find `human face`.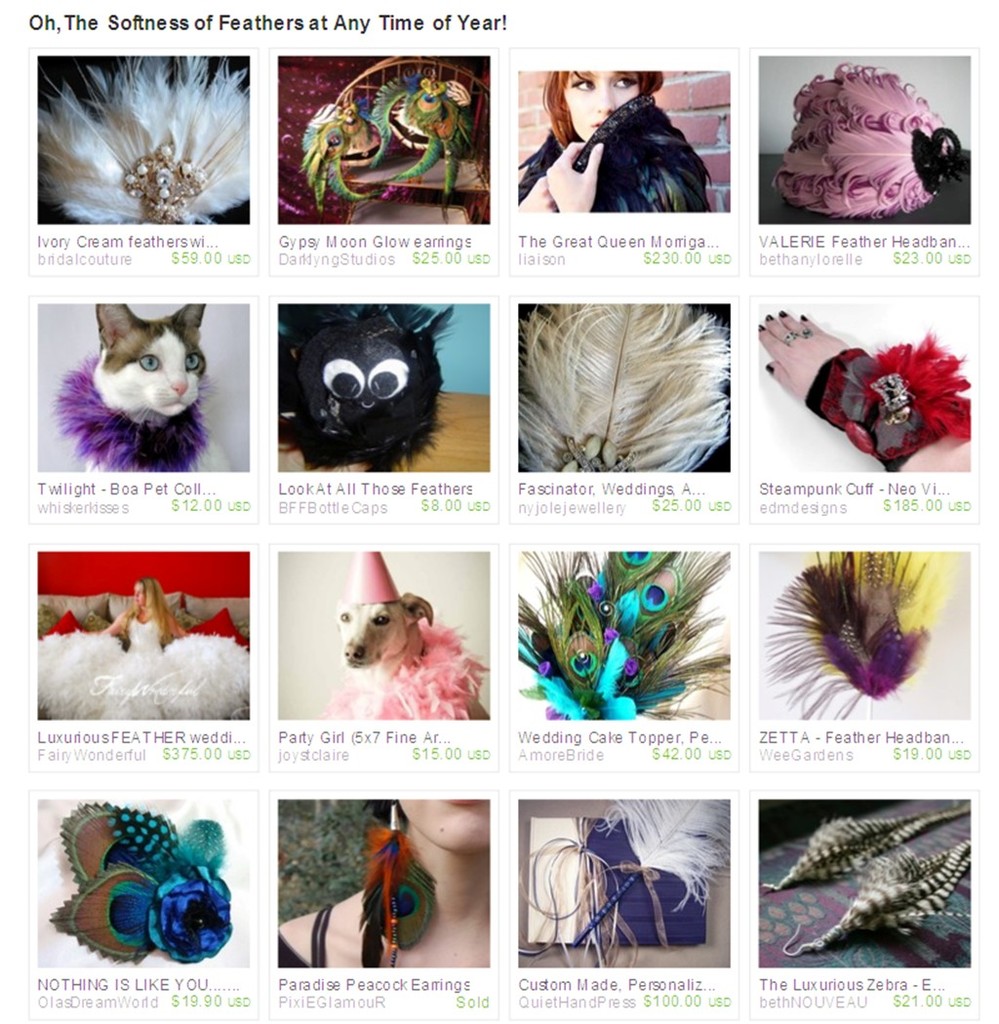
{"left": 137, "top": 584, "right": 145, "bottom": 608}.
